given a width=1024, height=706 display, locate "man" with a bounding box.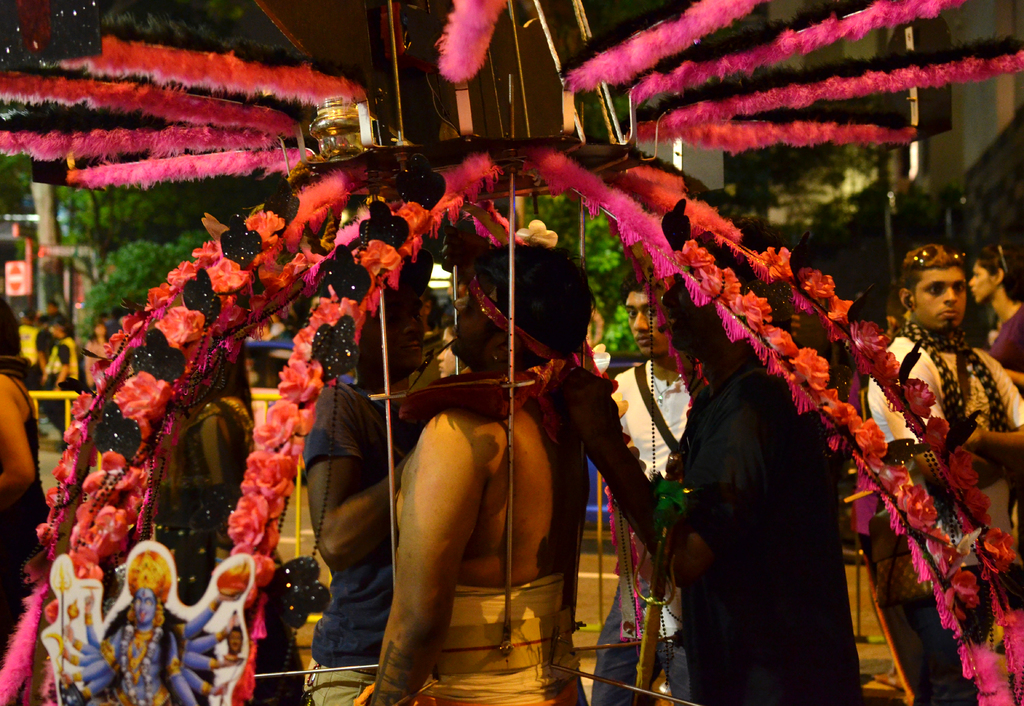
Located: bbox(367, 237, 594, 705).
